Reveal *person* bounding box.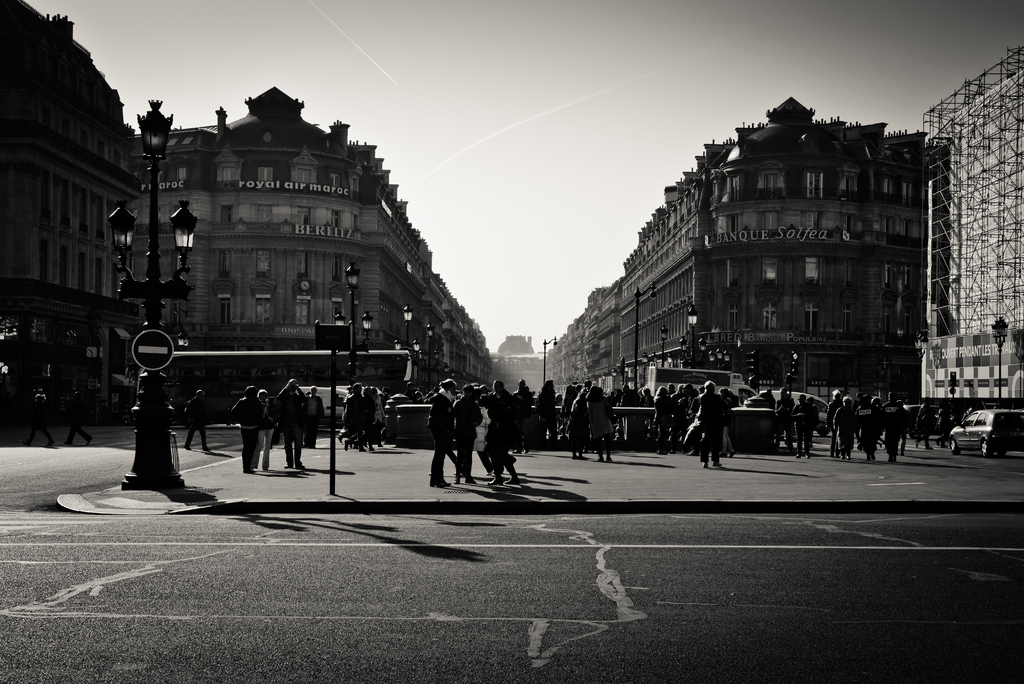
Revealed: 226,380,264,471.
